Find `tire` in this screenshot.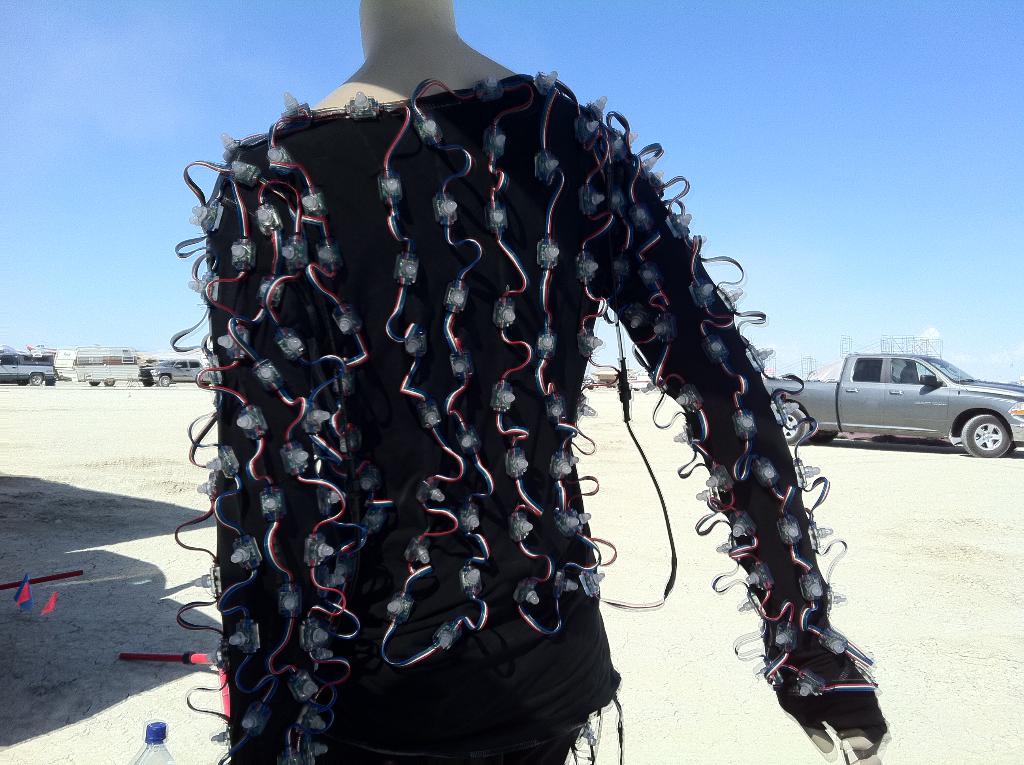
The bounding box for `tire` is 29, 372, 44, 385.
